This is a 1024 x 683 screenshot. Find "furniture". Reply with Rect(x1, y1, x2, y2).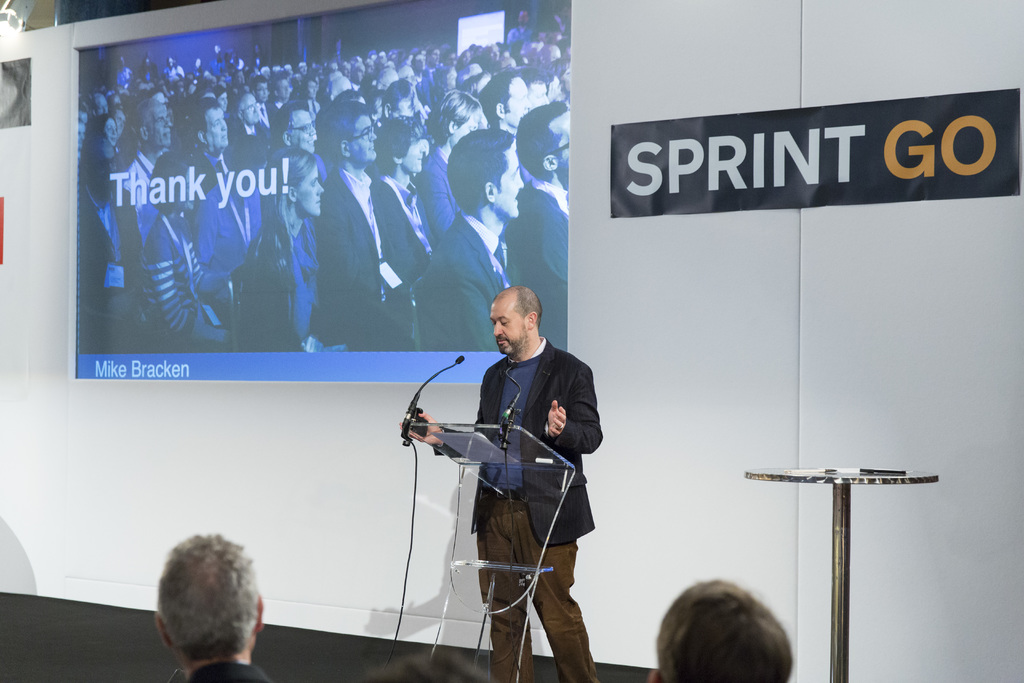
Rect(405, 419, 574, 682).
